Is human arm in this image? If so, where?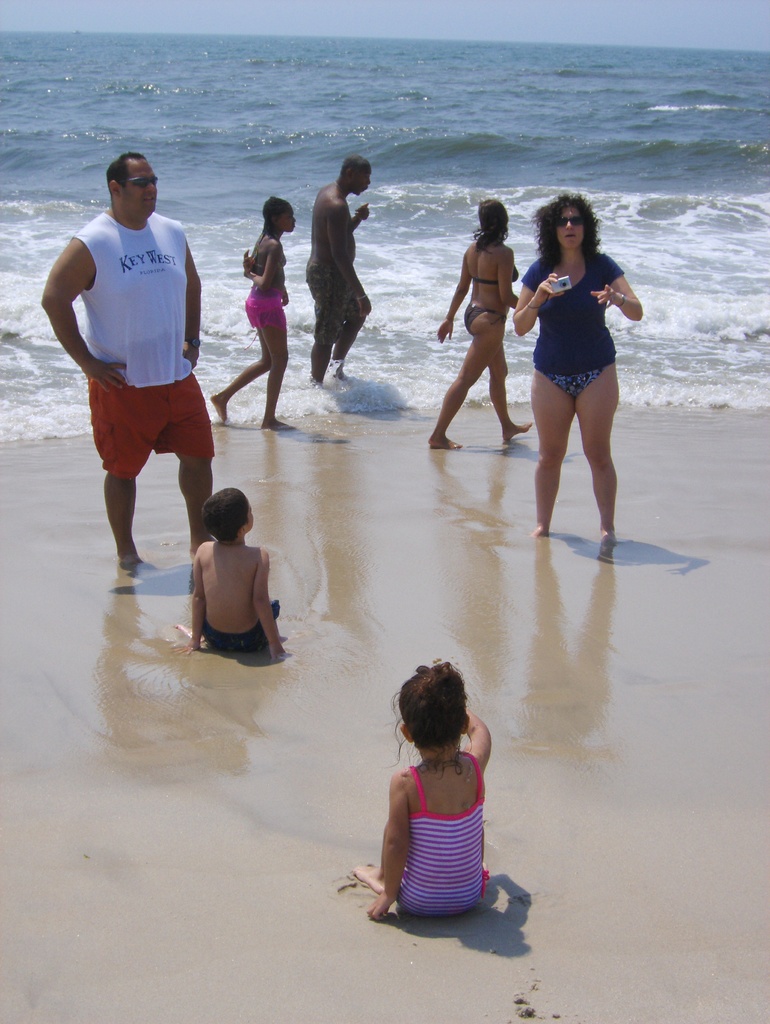
Yes, at bbox(240, 241, 261, 279).
